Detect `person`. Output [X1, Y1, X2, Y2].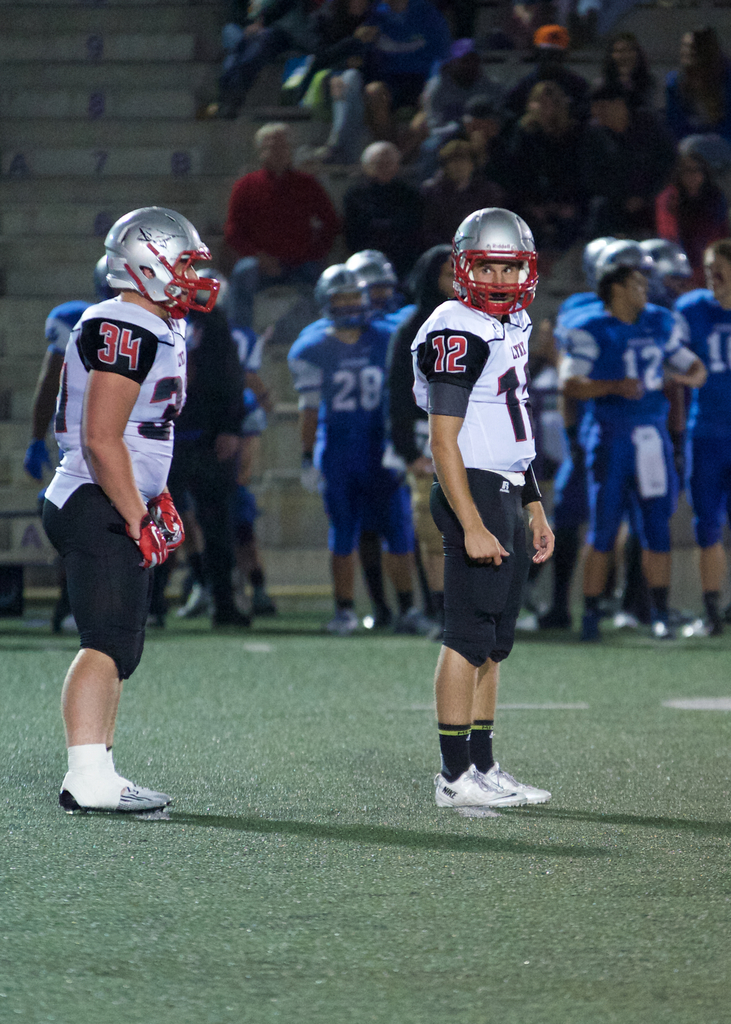
[669, 24, 730, 117].
